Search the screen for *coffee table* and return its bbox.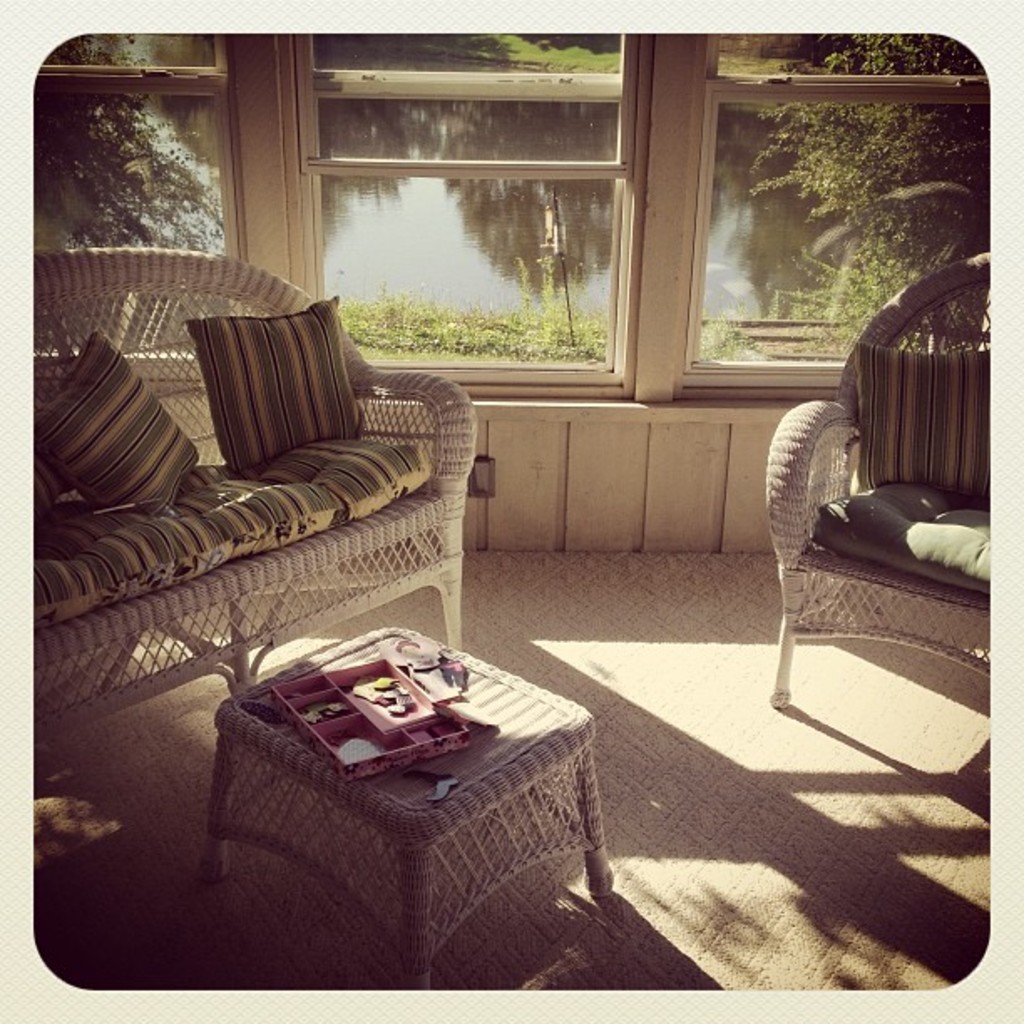
Found: select_region(171, 601, 574, 979).
